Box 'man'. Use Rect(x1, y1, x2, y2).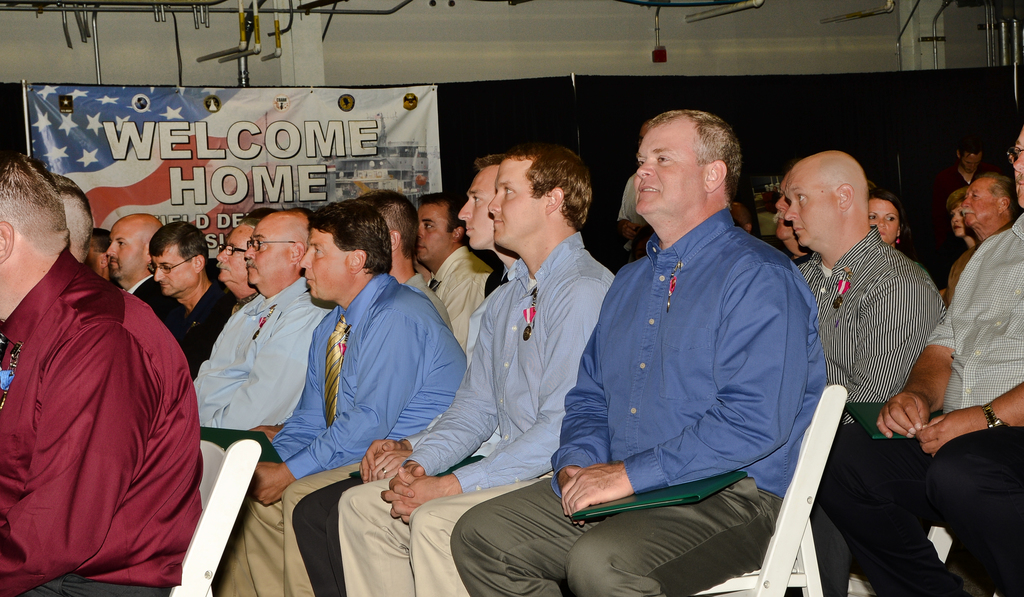
Rect(285, 148, 510, 596).
